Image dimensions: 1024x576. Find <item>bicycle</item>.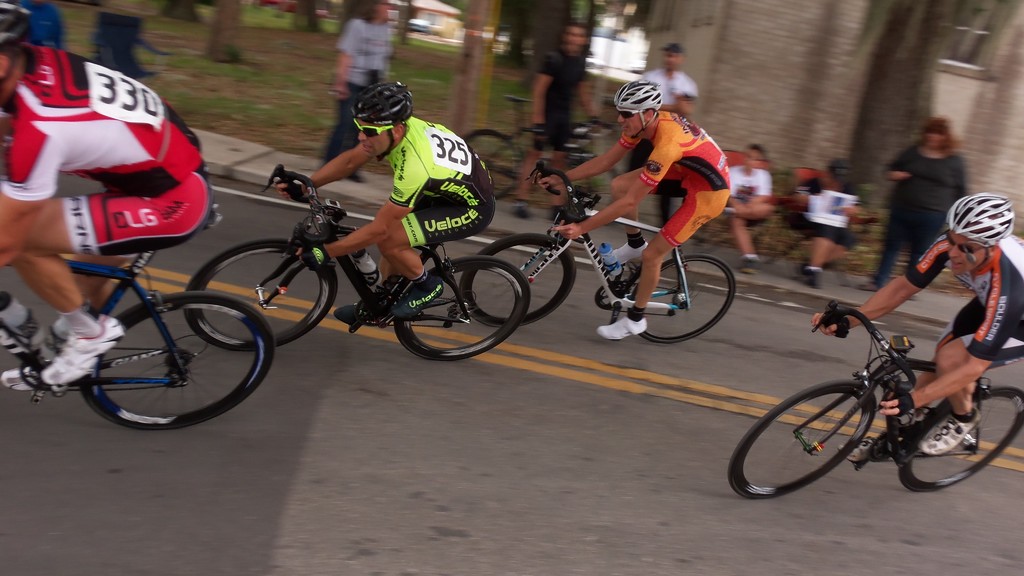
bbox=[458, 161, 737, 344].
